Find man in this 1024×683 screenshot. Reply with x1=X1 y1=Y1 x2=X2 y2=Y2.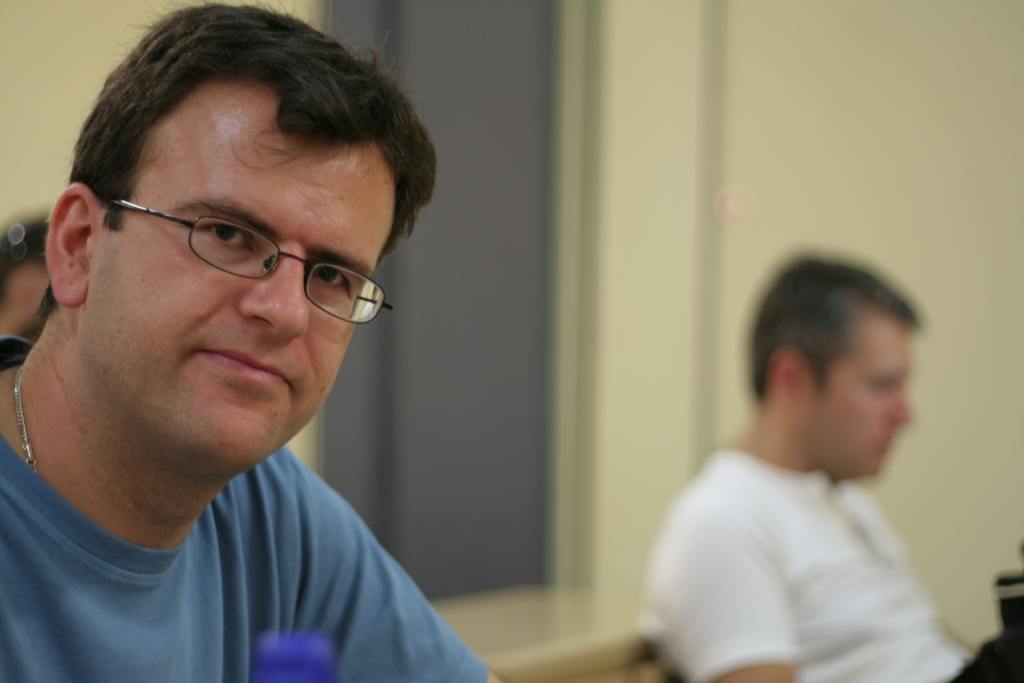
x1=0 y1=22 x2=541 y2=682.
